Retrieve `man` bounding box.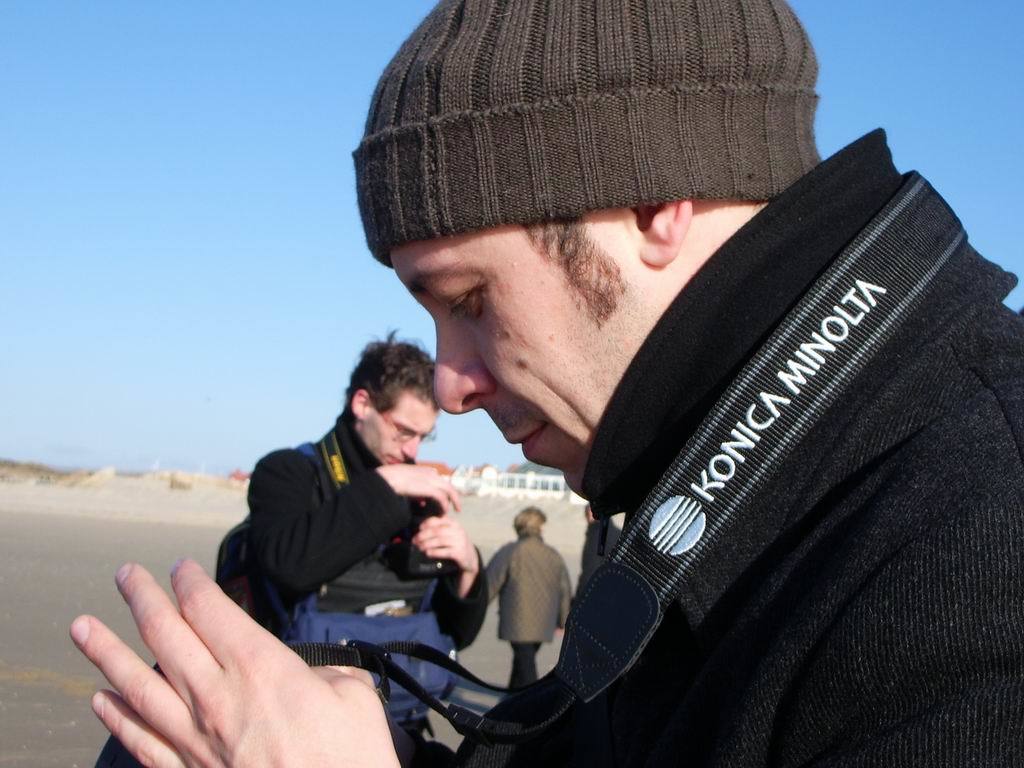
Bounding box: locate(91, 330, 483, 767).
